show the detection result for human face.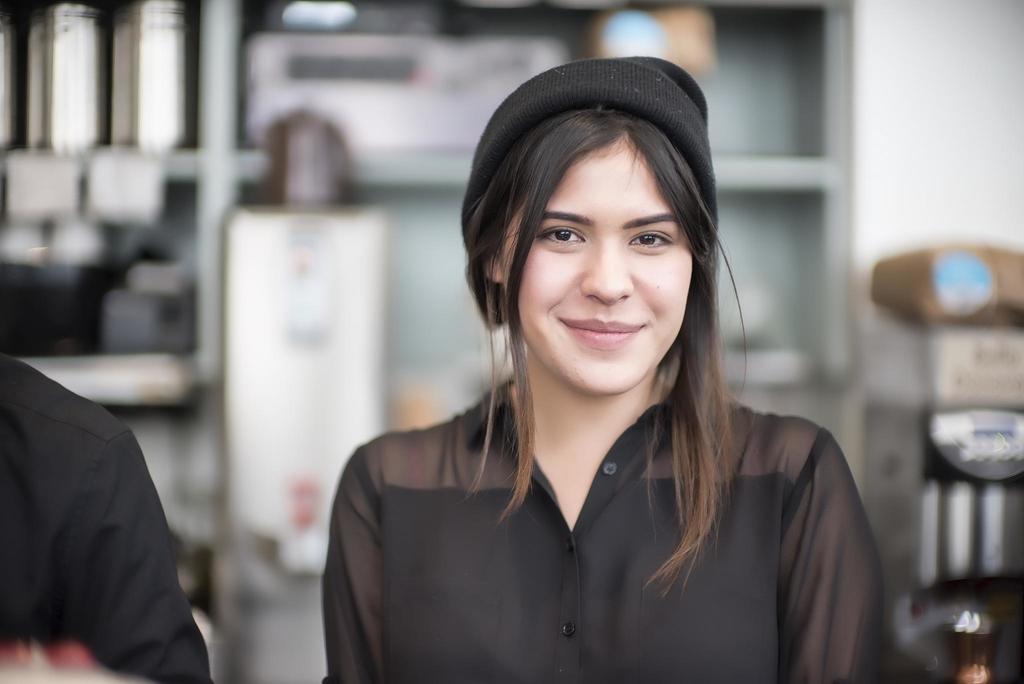
{"x1": 497, "y1": 132, "x2": 692, "y2": 395}.
